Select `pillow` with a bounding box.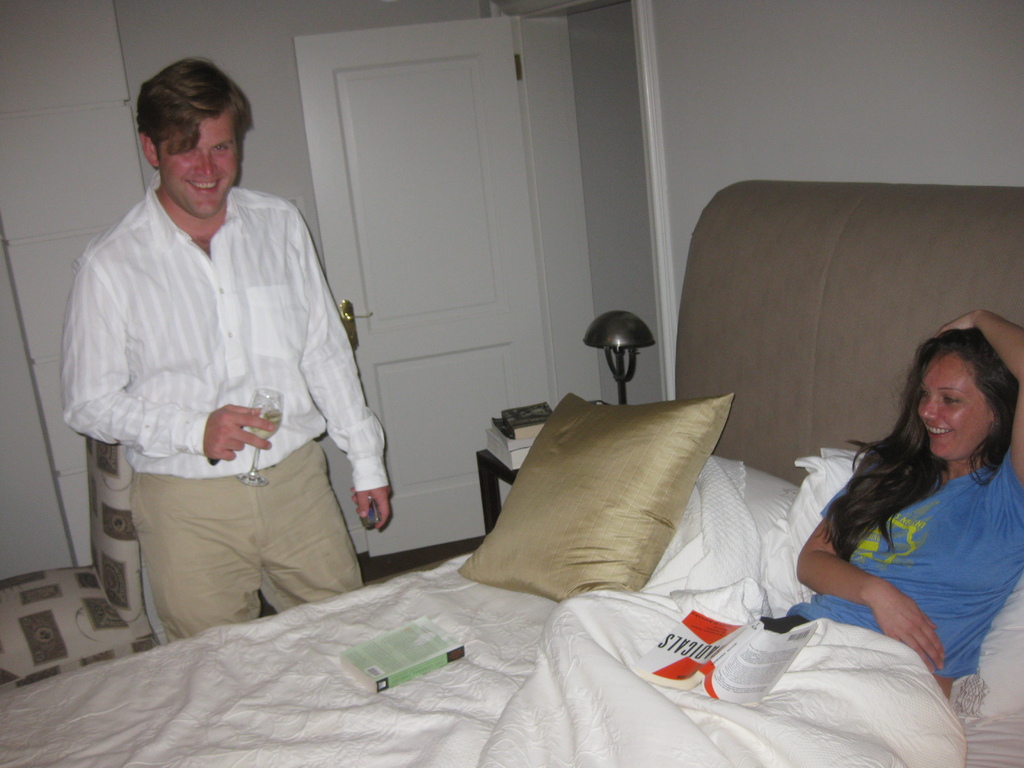
region(650, 474, 788, 580).
